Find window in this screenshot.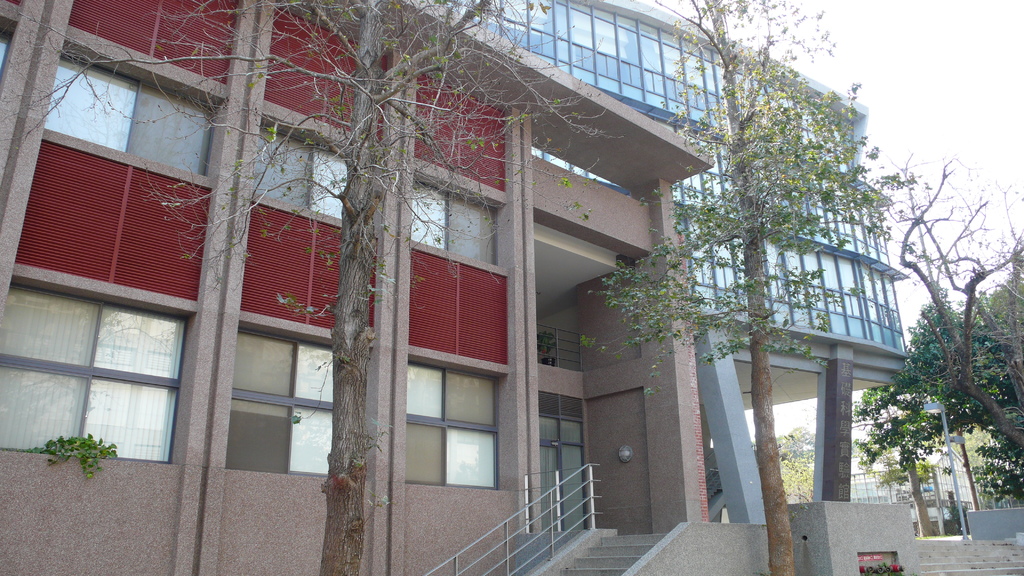
The bounding box for window is [0, 292, 184, 461].
